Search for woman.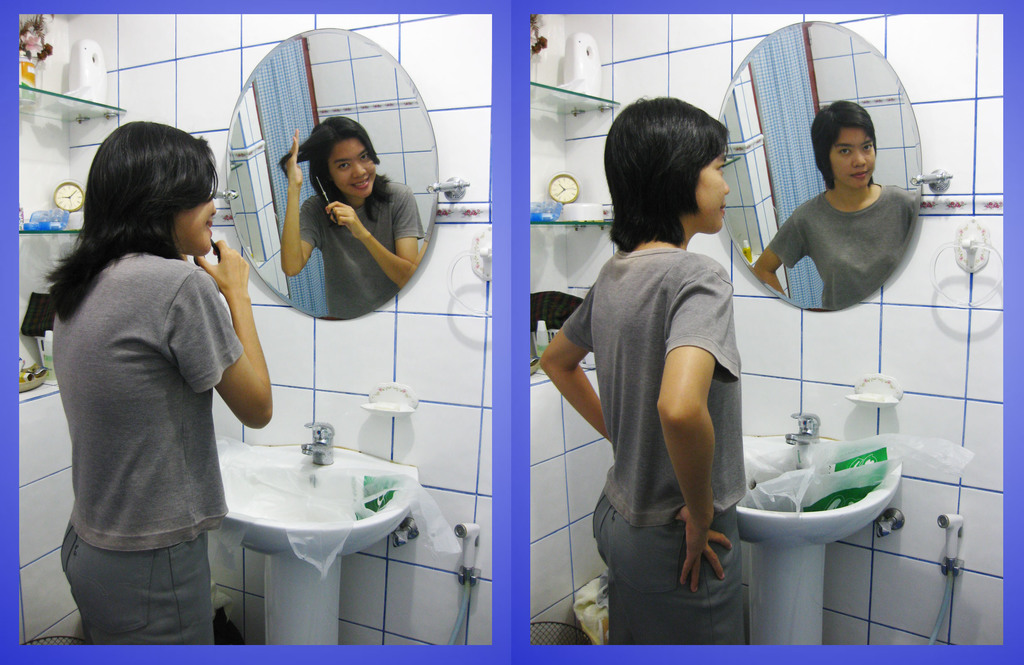
Found at [left=31, top=96, right=275, bottom=664].
